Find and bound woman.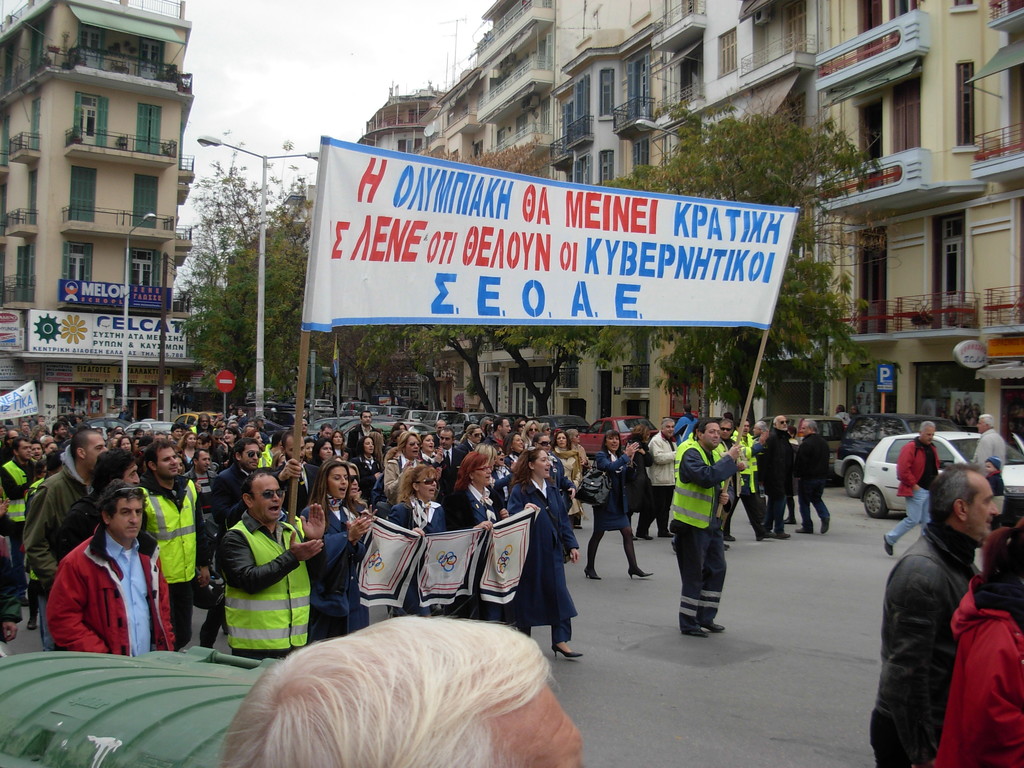
Bound: (x1=184, y1=437, x2=197, y2=460).
